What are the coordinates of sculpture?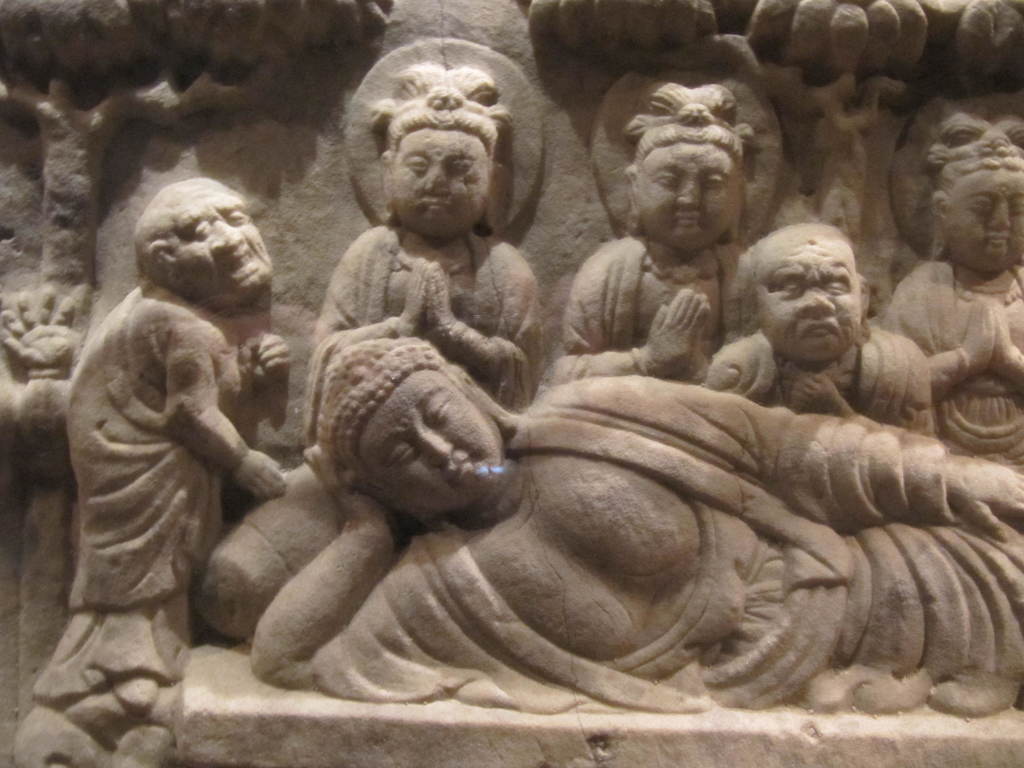
{"left": 669, "top": 219, "right": 947, "bottom": 444}.
